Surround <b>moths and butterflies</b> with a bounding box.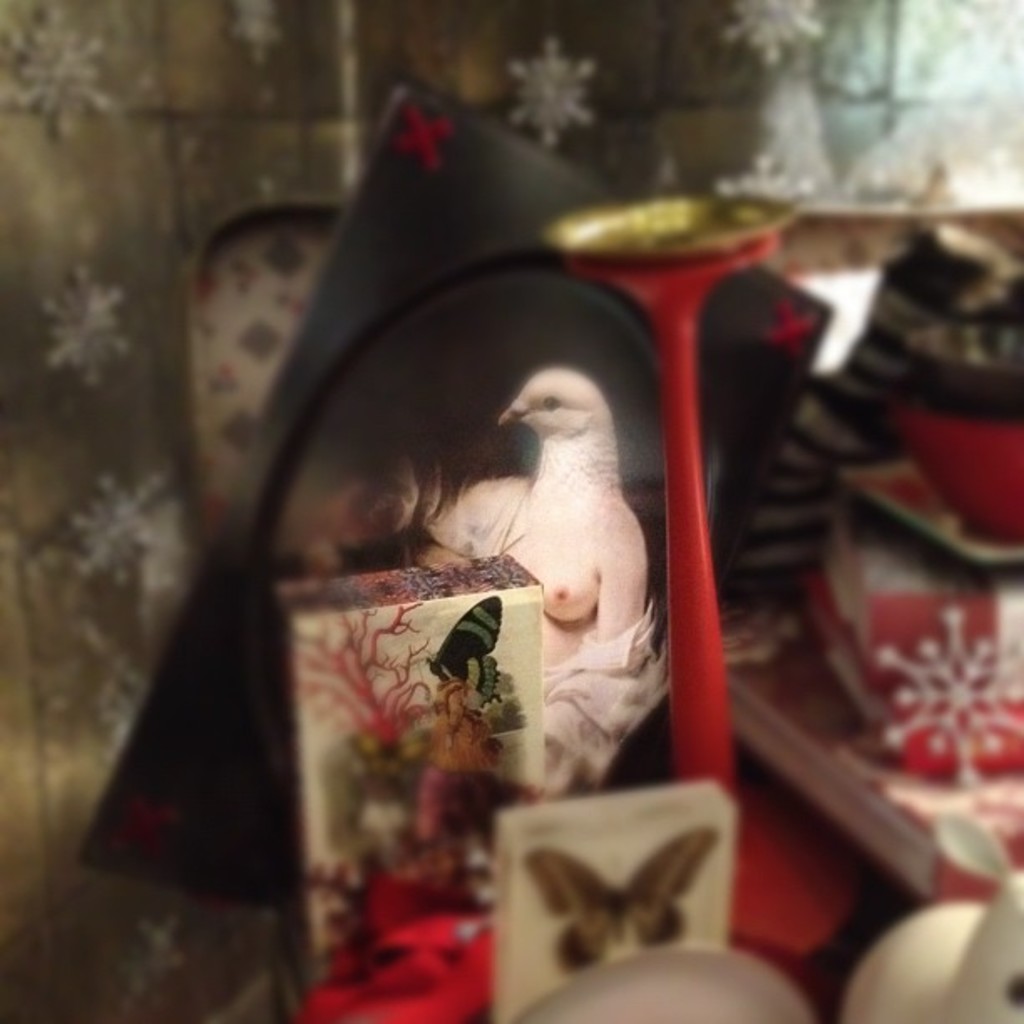
bbox=(517, 822, 724, 974).
